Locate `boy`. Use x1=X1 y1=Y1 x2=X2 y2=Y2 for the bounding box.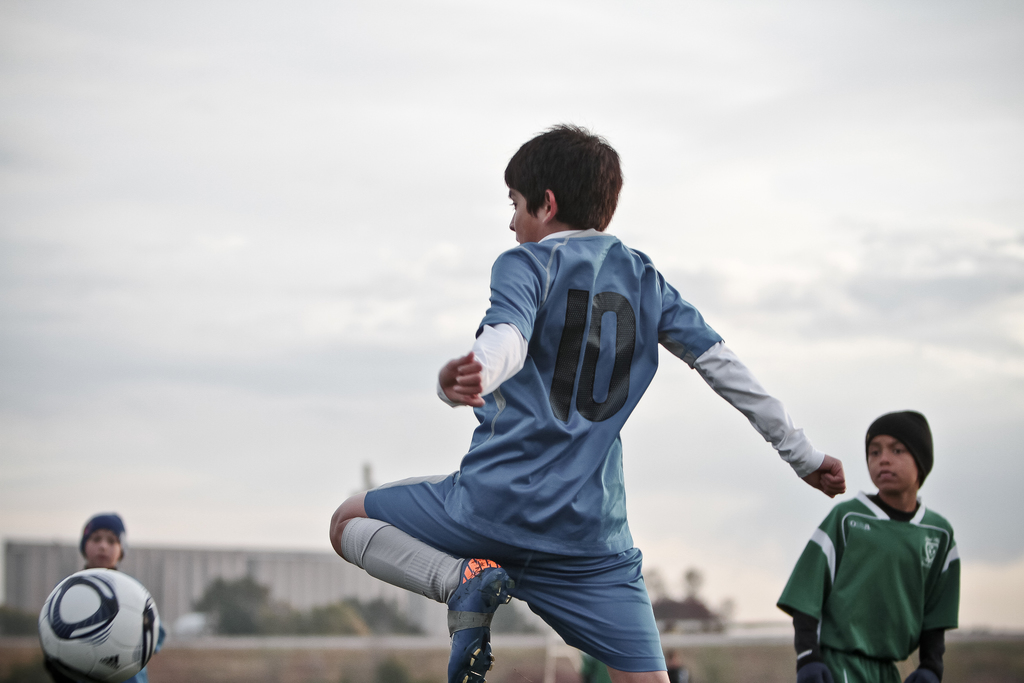
x1=769 y1=396 x2=982 y2=669.
